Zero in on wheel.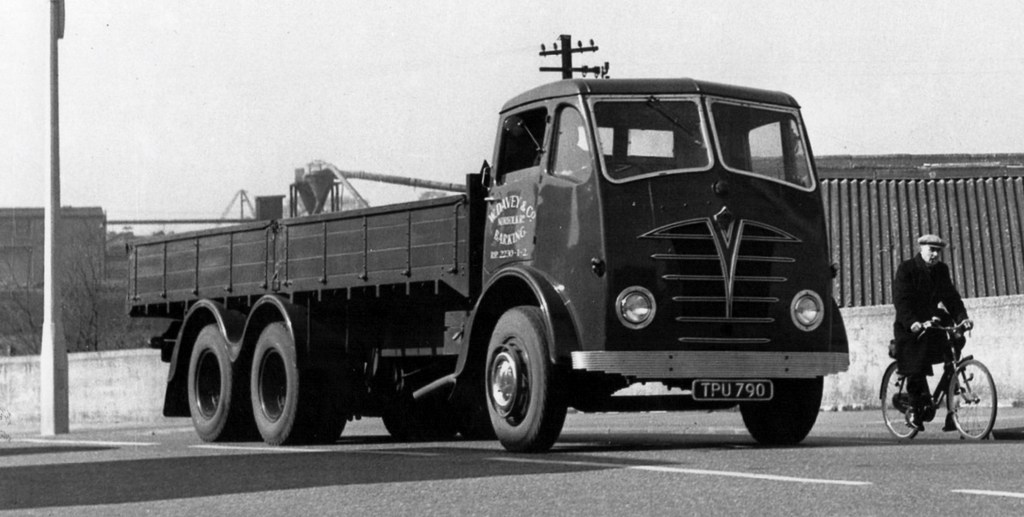
Zeroed in: <box>387,412,462,441</box>.
